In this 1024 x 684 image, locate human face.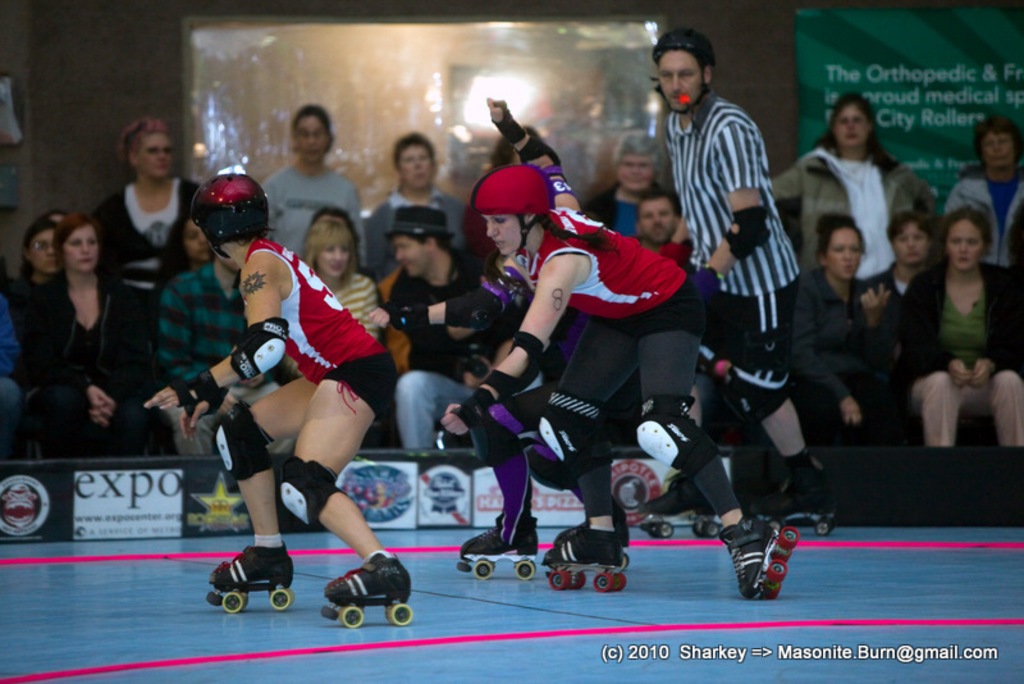
Bounding box: bbox=[620, 155, 653, 192].
